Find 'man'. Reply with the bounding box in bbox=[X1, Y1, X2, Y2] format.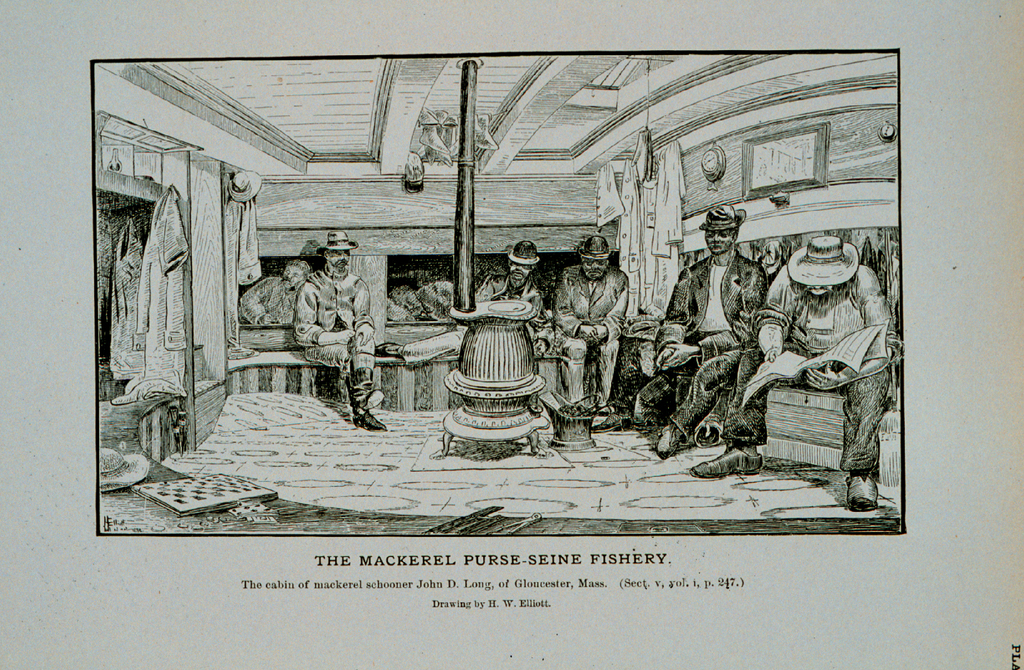
bbox=[288, 227, 388, 431].
